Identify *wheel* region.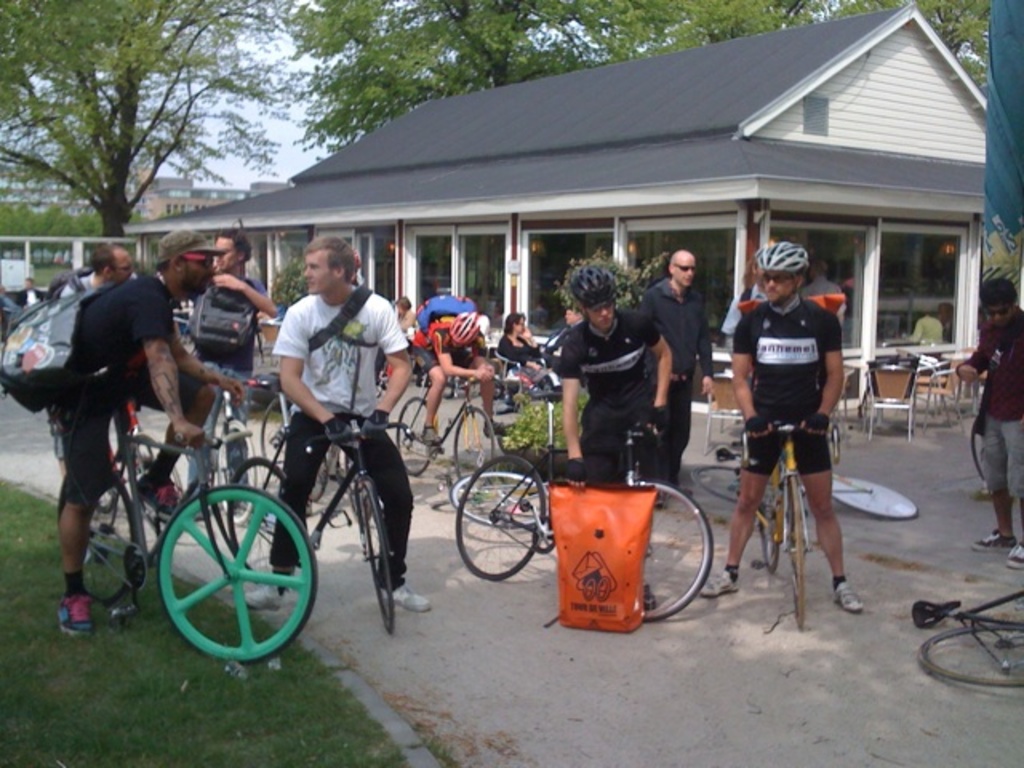
Region: x1=614, y1=477, x2=720, y2=627.
